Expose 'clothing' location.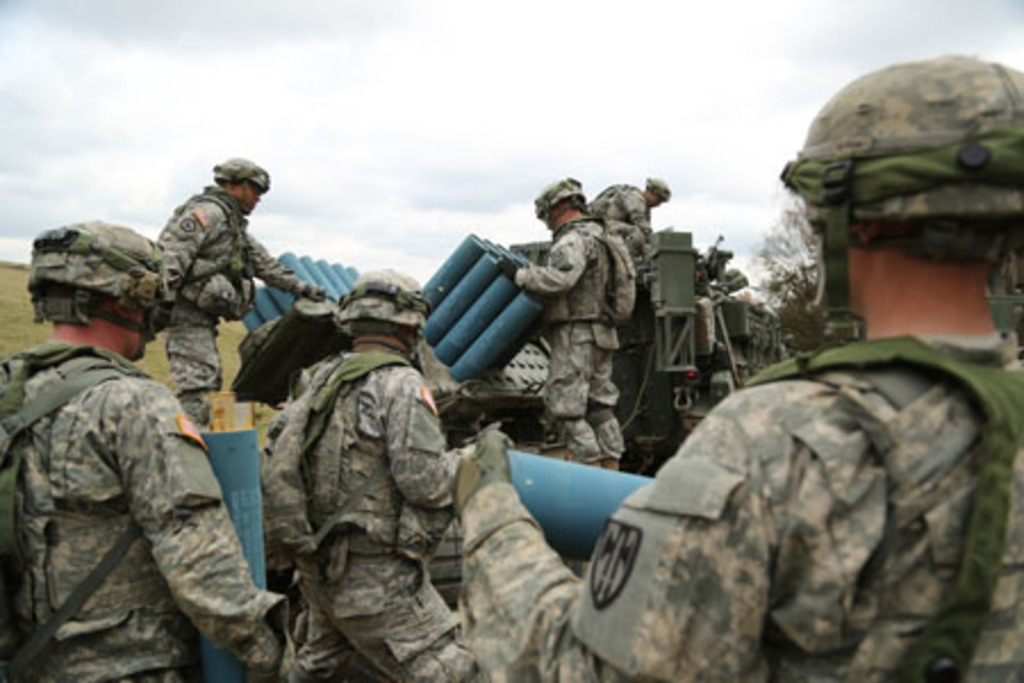
Exposed at [0,339,294,681].
